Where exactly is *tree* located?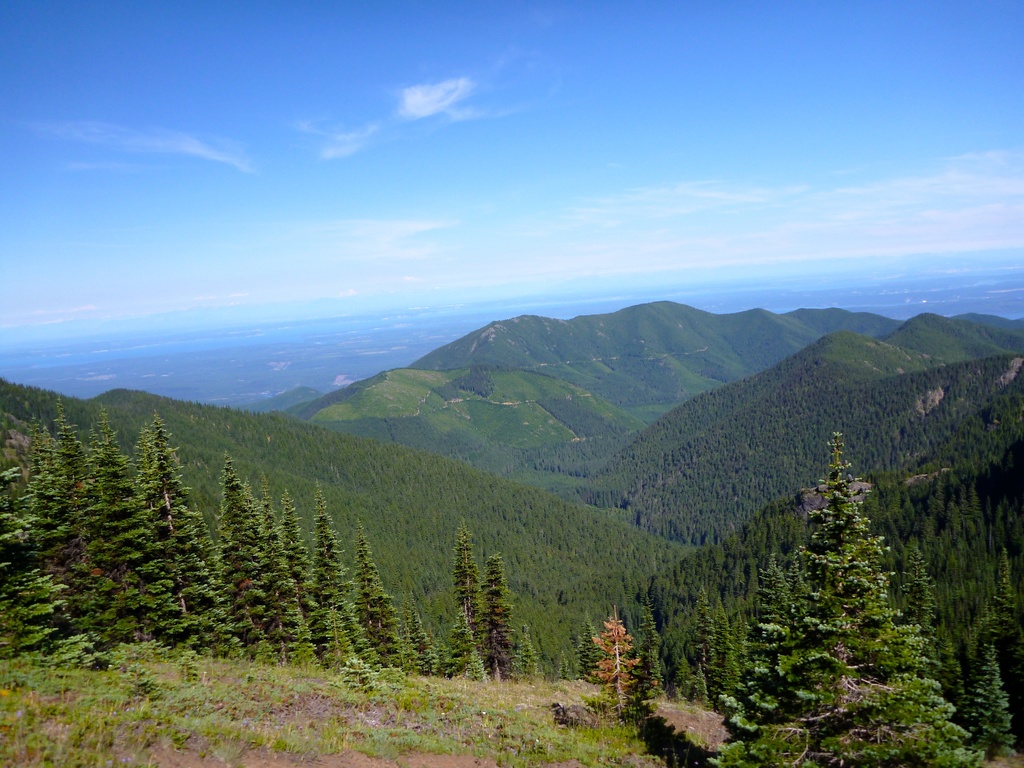
Its bounding box is <bbox>639, 590, 673, 707</bbox>.
